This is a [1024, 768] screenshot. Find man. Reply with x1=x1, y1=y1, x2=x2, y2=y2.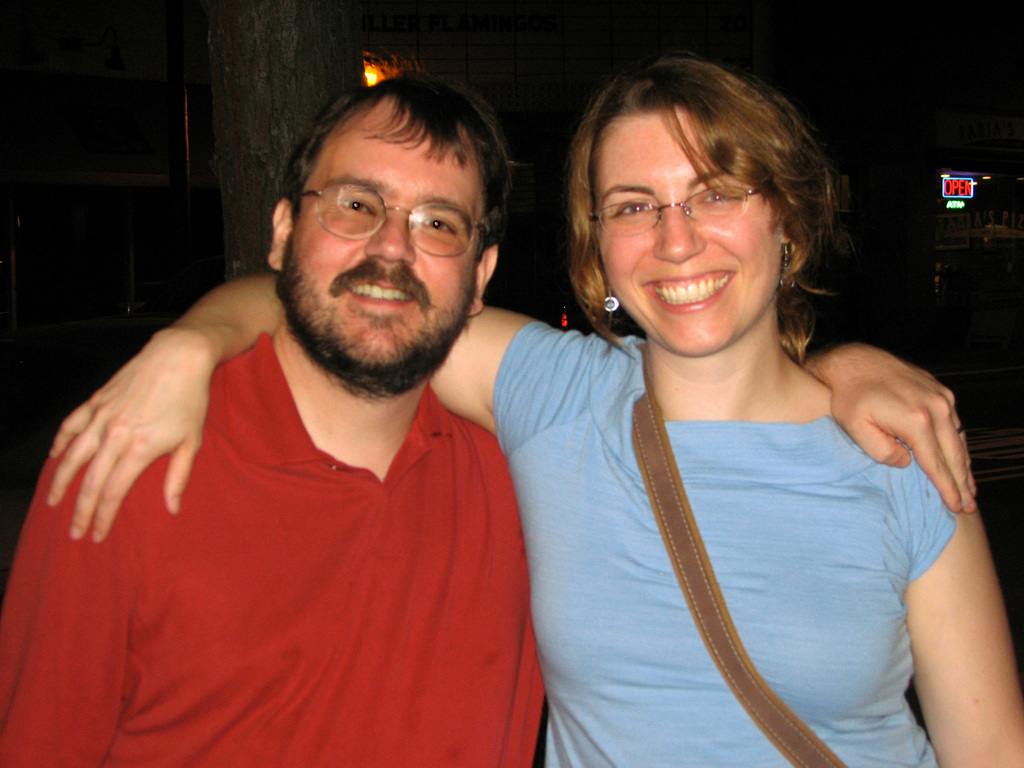
x1=20, y1=65, x2=616, y2=767.
